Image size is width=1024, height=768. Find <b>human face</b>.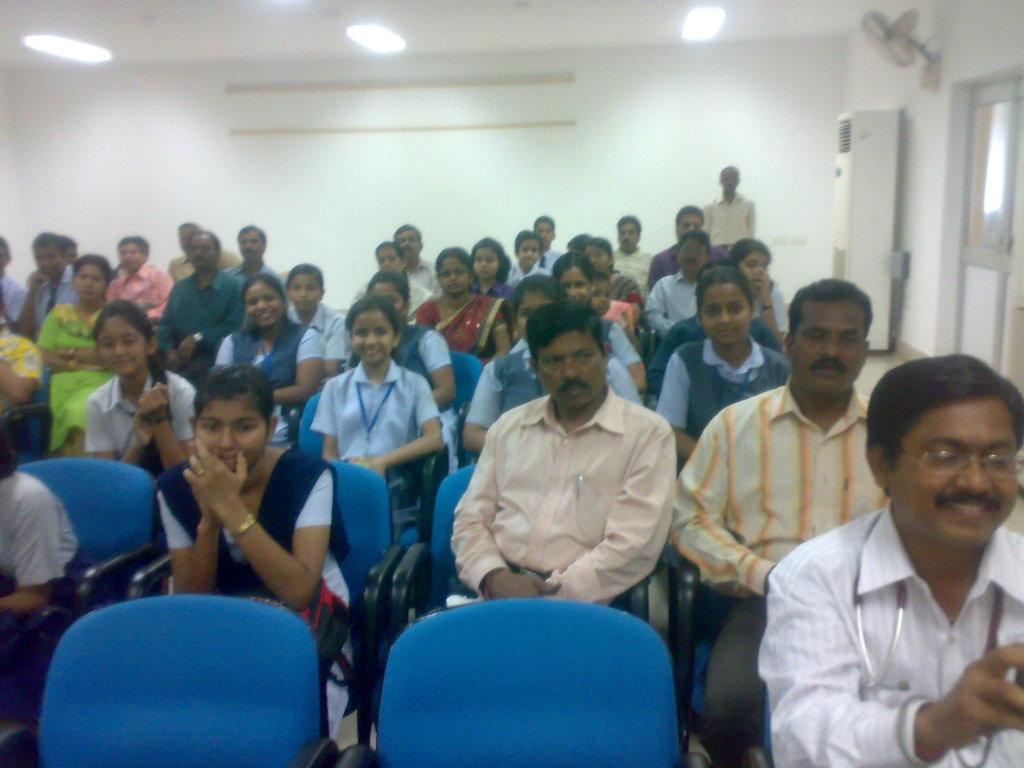
bbox=(676, 233, 705, 270).
